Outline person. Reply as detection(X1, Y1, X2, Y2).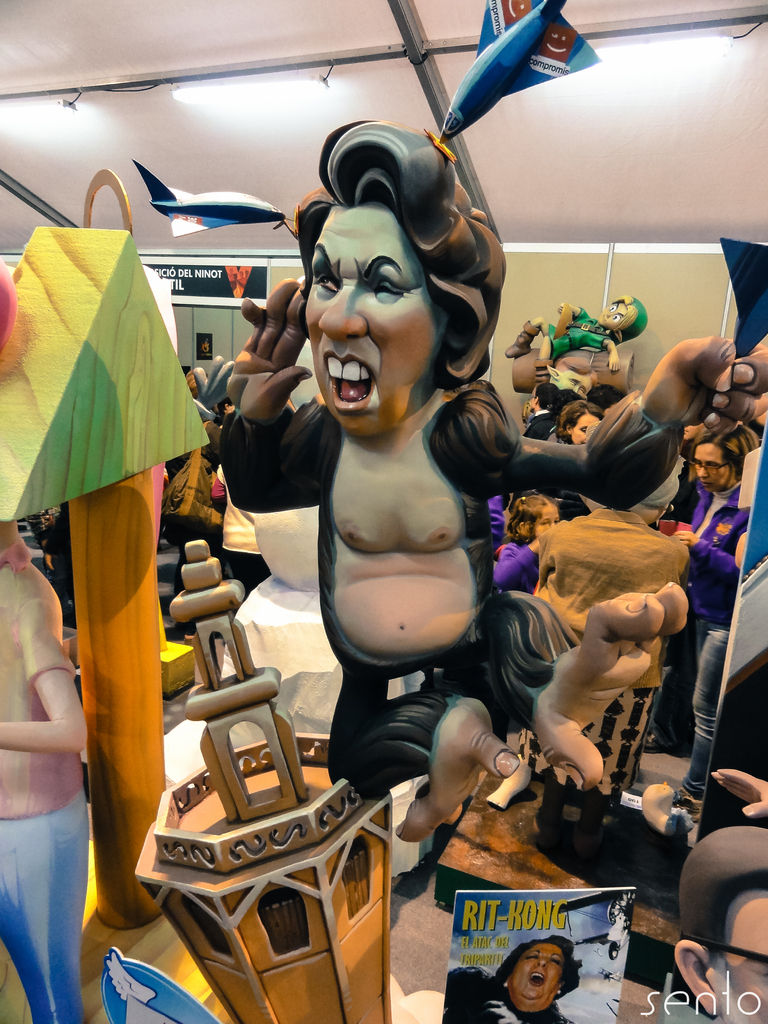
detection(555, 397, 609, 435).
